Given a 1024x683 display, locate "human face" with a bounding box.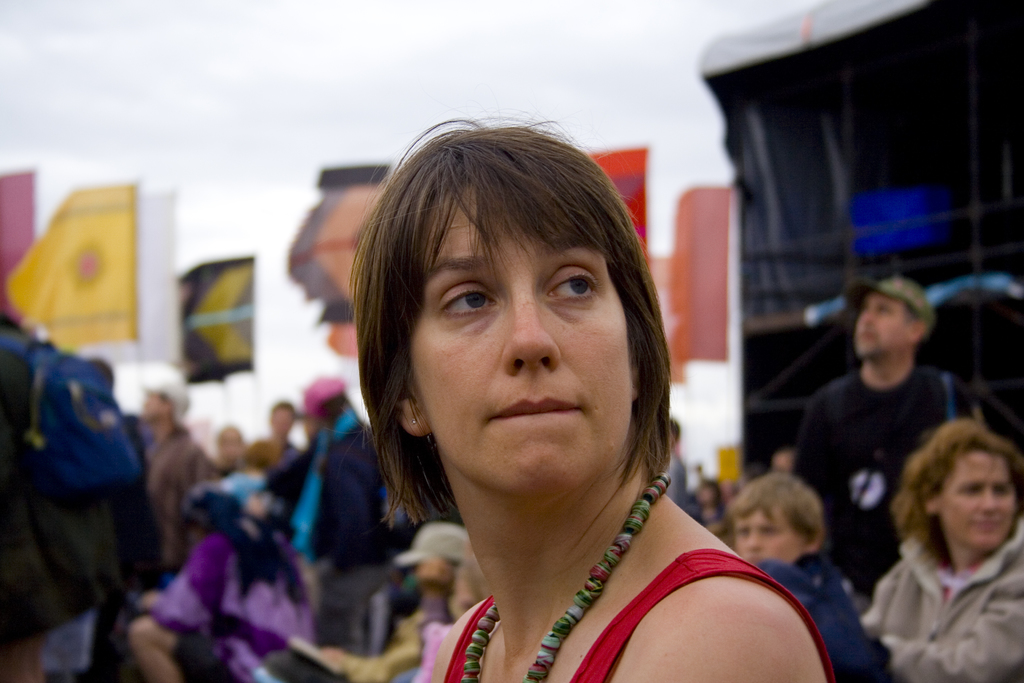
Located: Rect(412, 192, 634, 495).
